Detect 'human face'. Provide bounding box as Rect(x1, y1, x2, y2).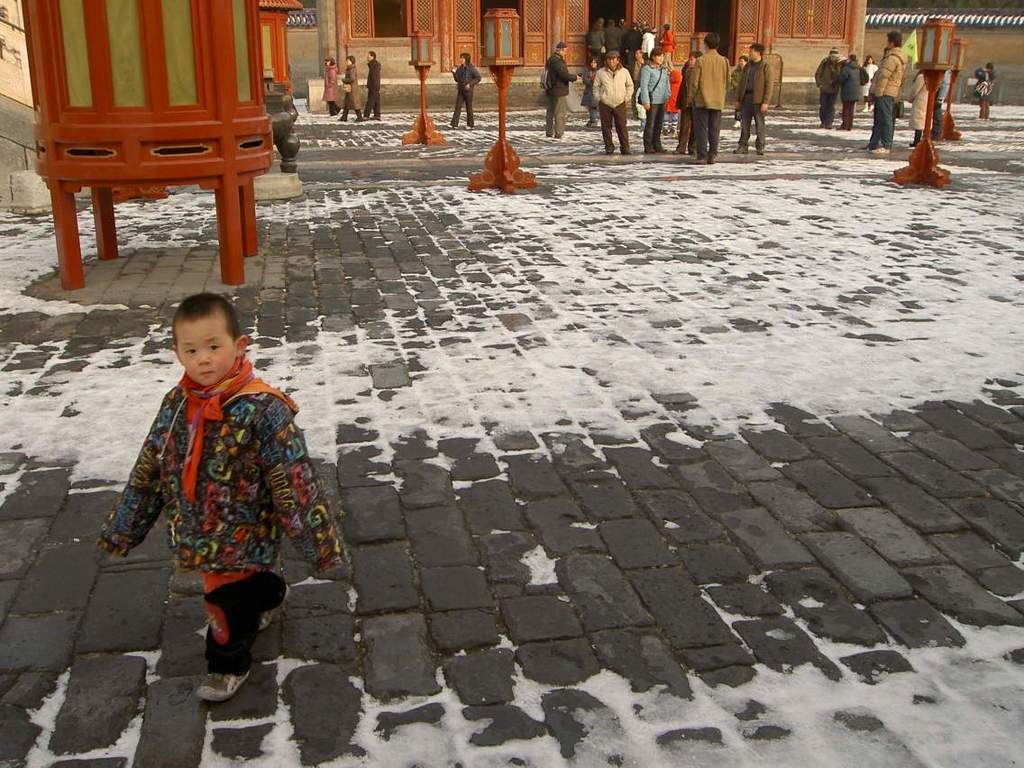
Rect(654, 57, 665, 66).
